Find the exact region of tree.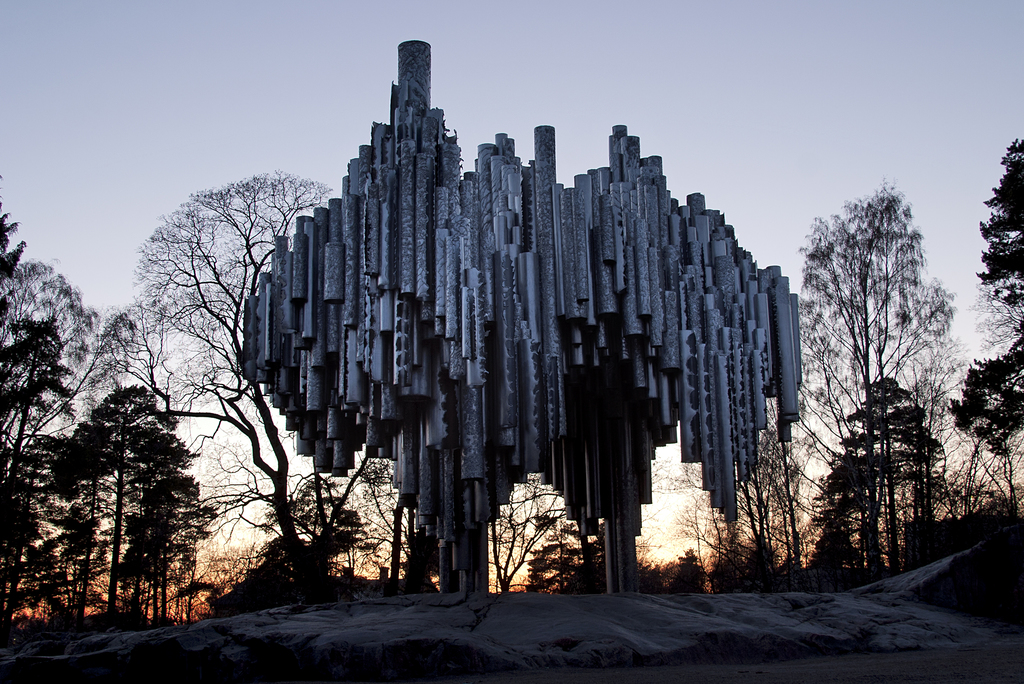
Exact region: {"left": 596, "top": 526, "right": 701, "bottom": 597}.
